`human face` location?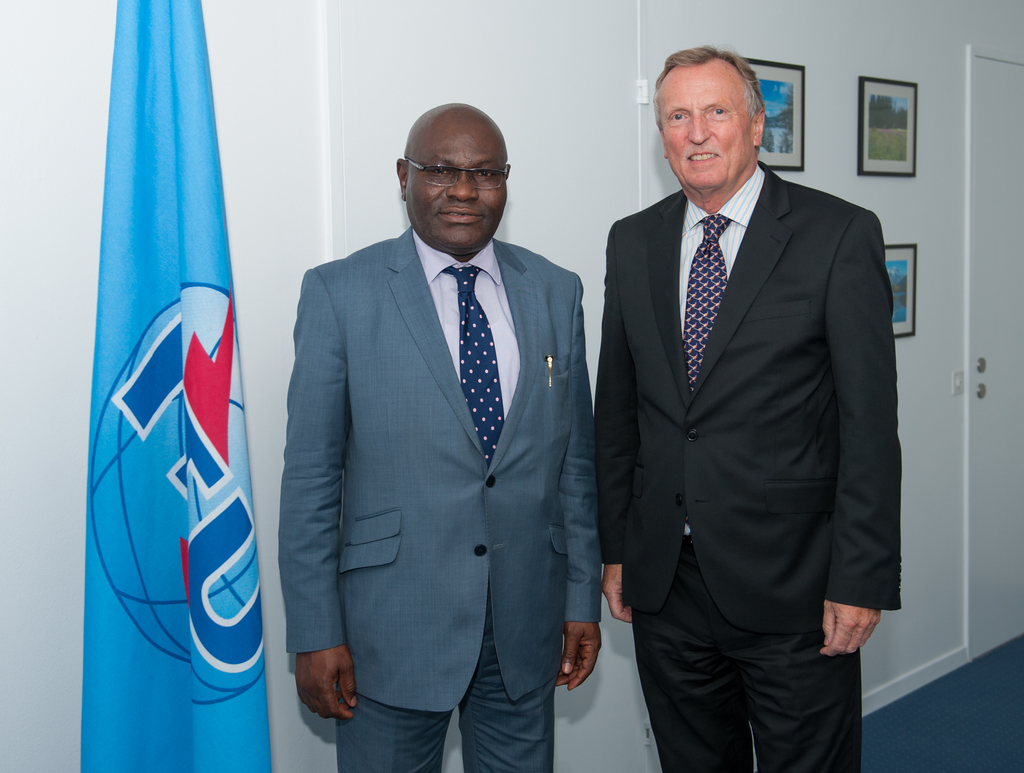
box(406, 134, 511, 248)
